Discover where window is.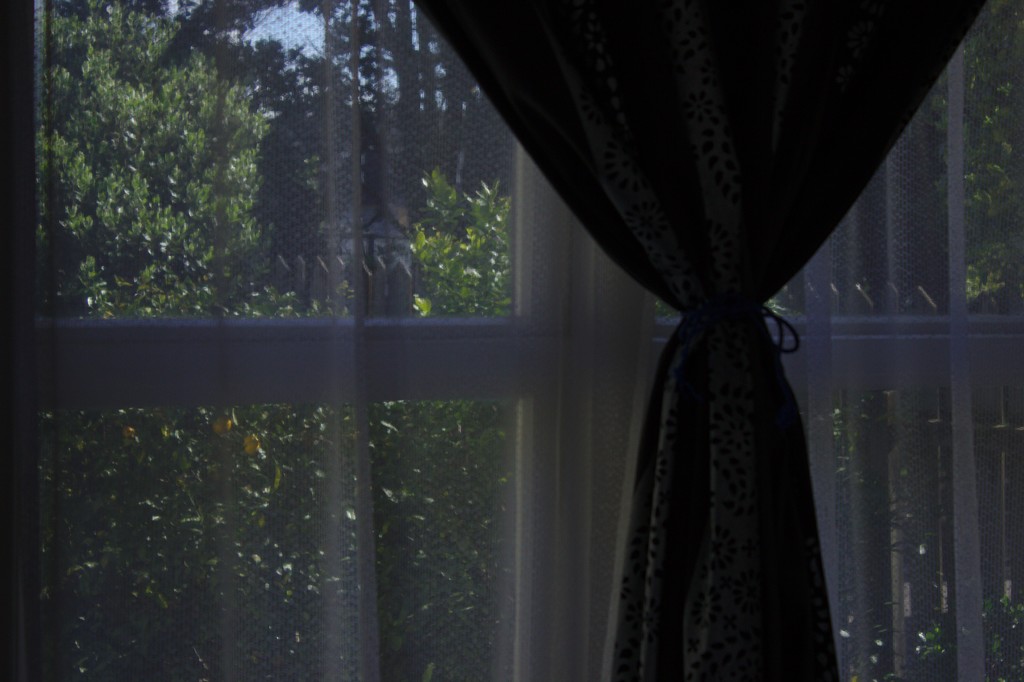
Discovered at box(0, 0, 1023, 681).
